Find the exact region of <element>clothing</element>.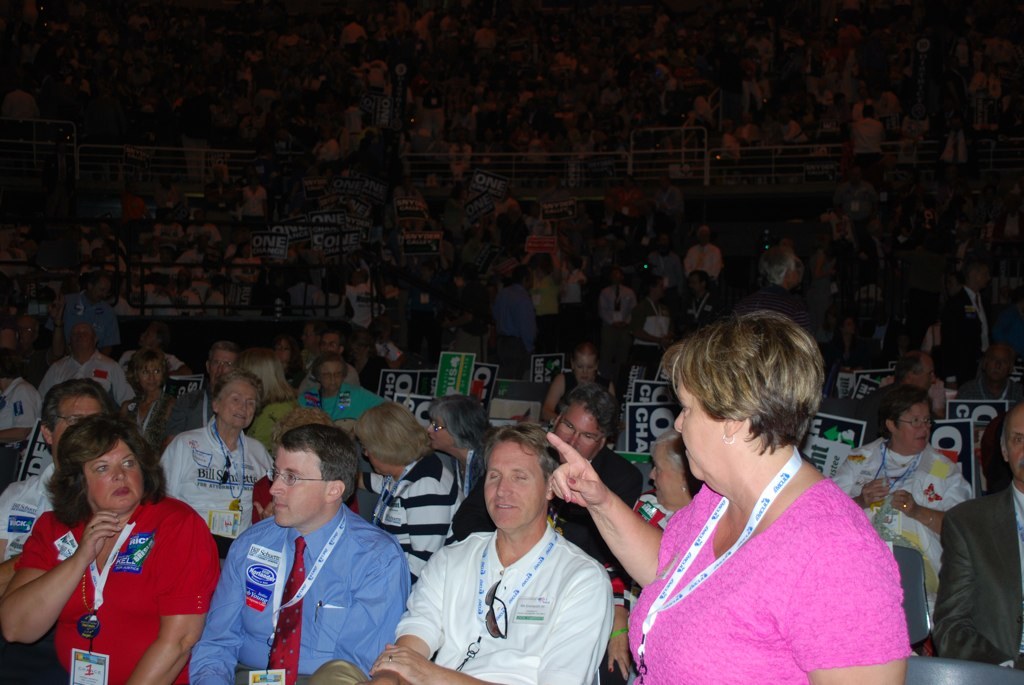
Exact region: [930, 474, 1023, 672].
